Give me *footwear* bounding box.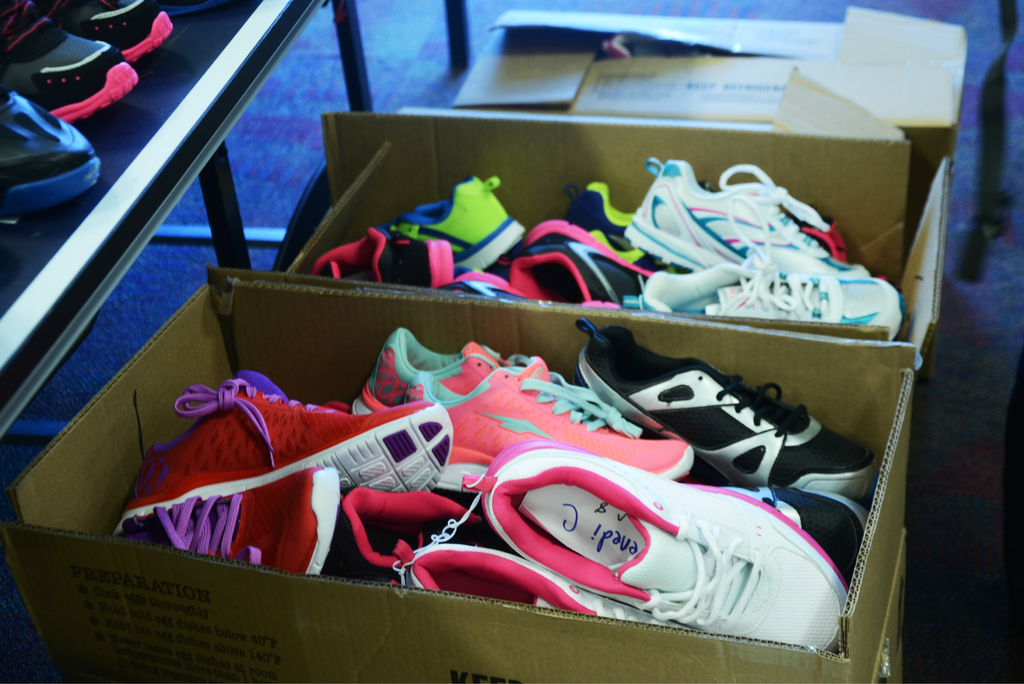
<bbox>570, 317, 876, 482</bbox>.
